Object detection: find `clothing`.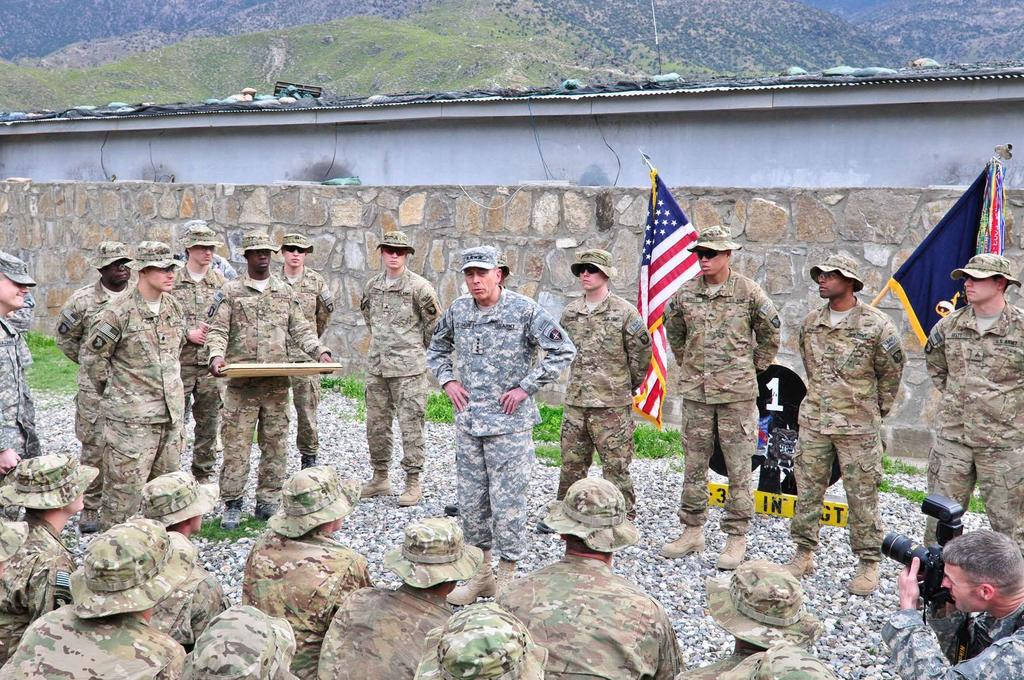
box=[672, 663, 835, 679].
